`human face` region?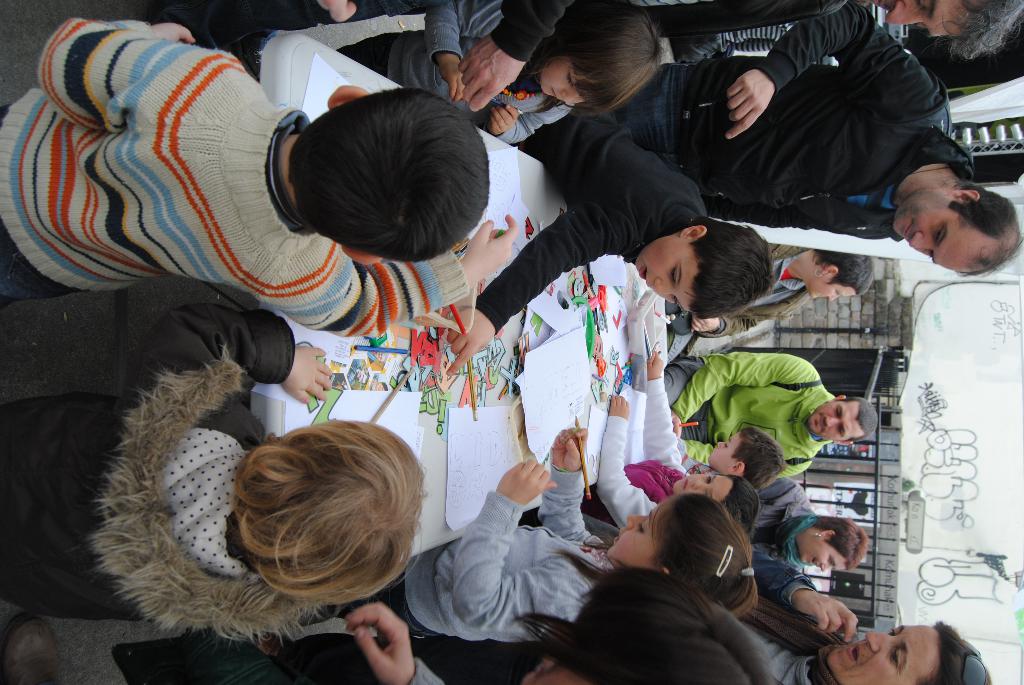
select_region(710, 433, 740, 474)
